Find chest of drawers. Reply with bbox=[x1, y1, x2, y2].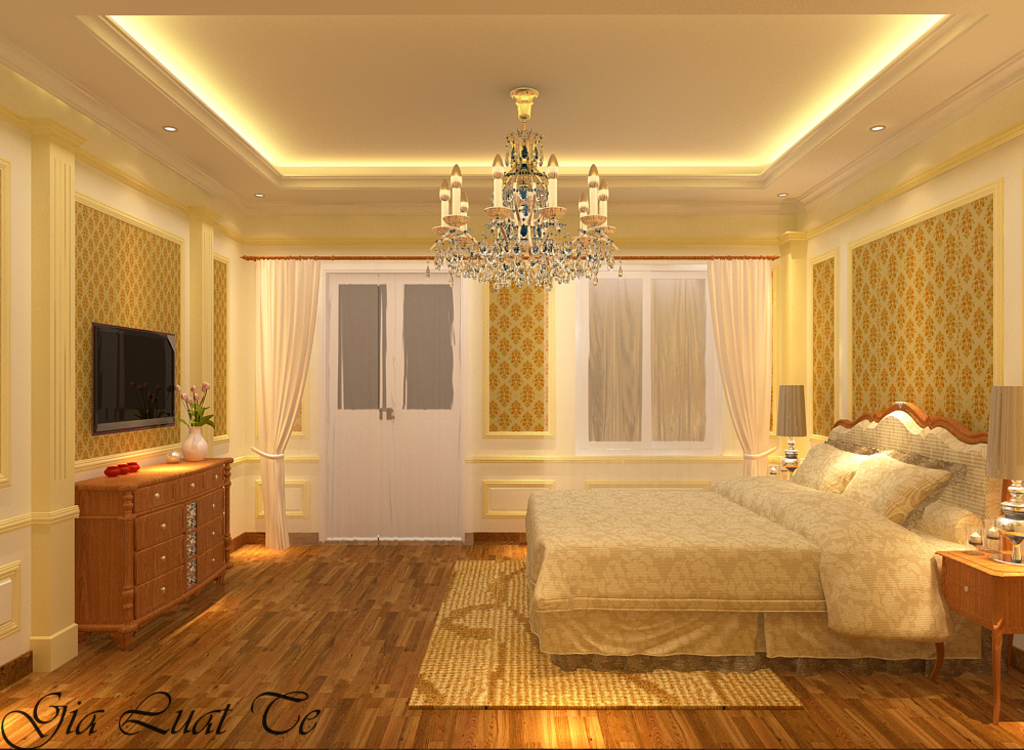
bbox=[72, 455, 233, 650].
